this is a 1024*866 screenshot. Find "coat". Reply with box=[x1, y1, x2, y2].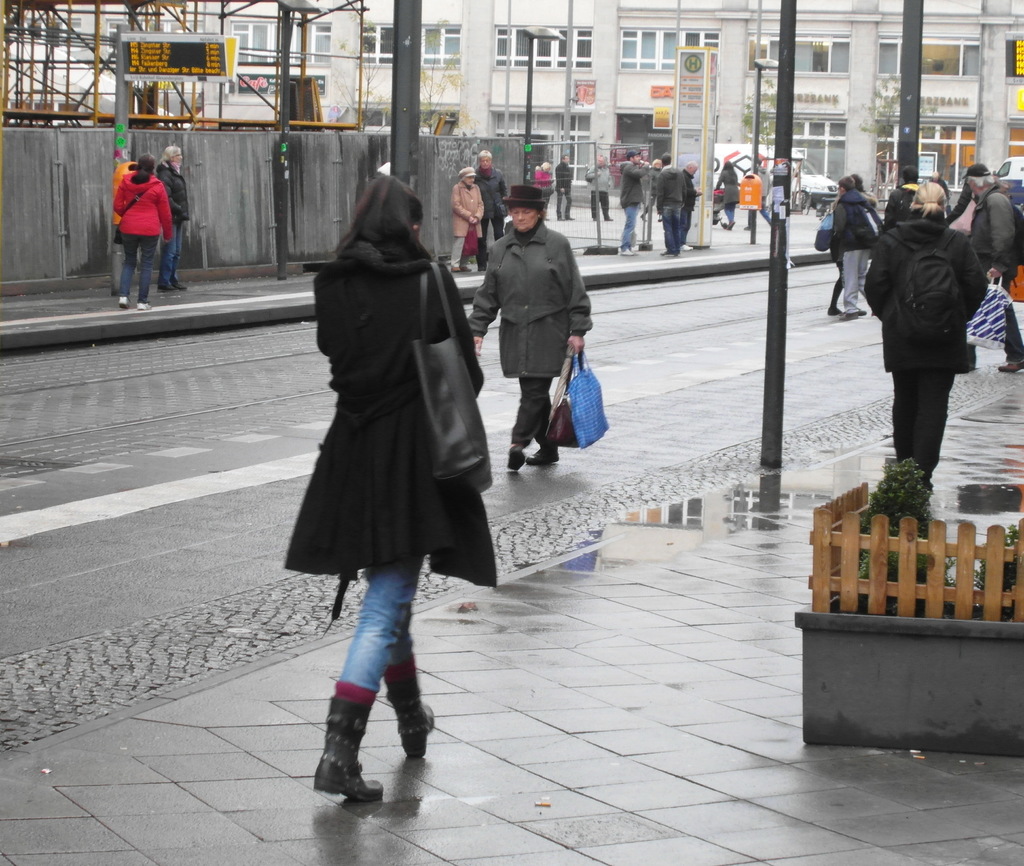
box=[476, 166, 506, 219].
